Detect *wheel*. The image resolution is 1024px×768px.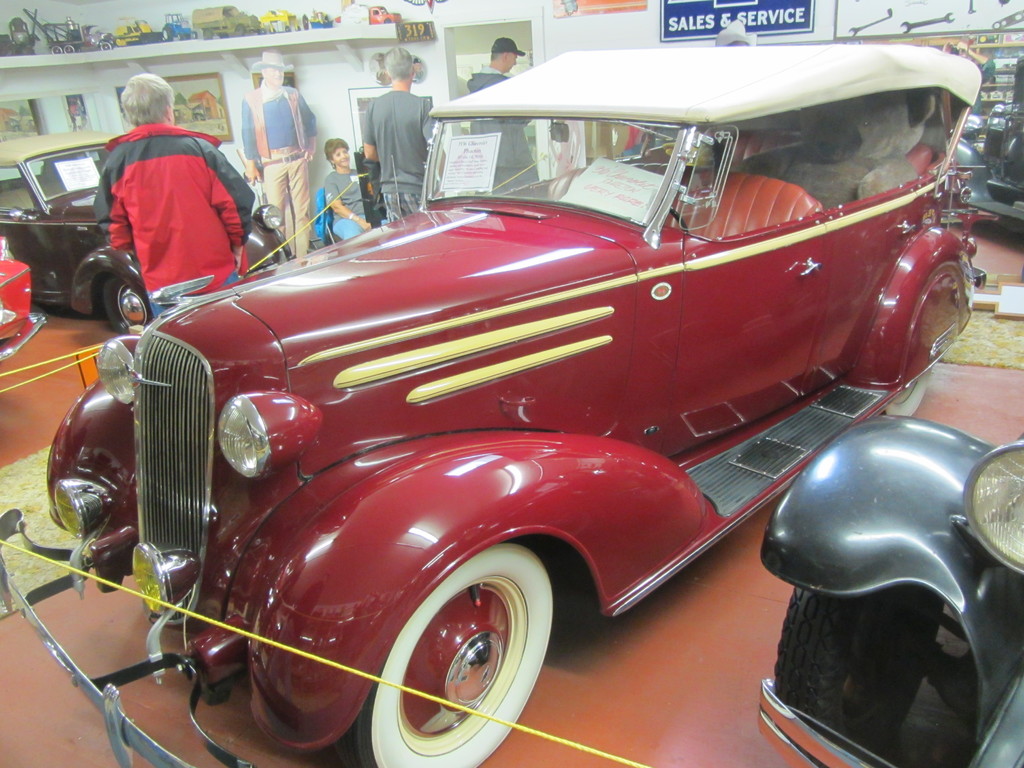
x1=163, y1=26, x2=170, y2=41.
